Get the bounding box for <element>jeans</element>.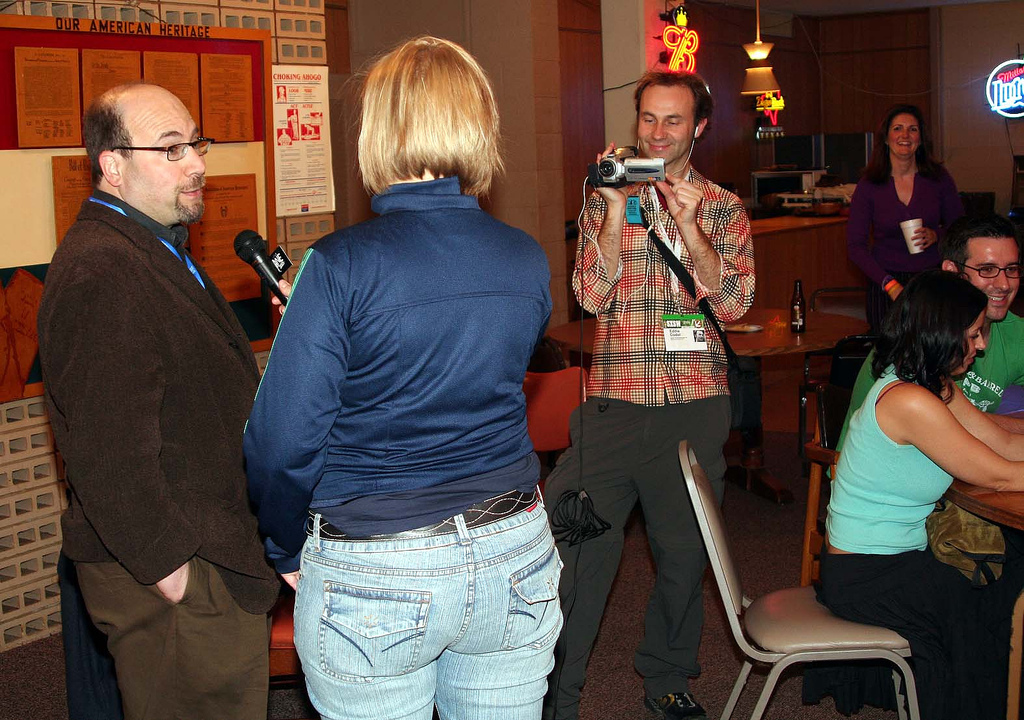
region(284, 501, 578, 716).
